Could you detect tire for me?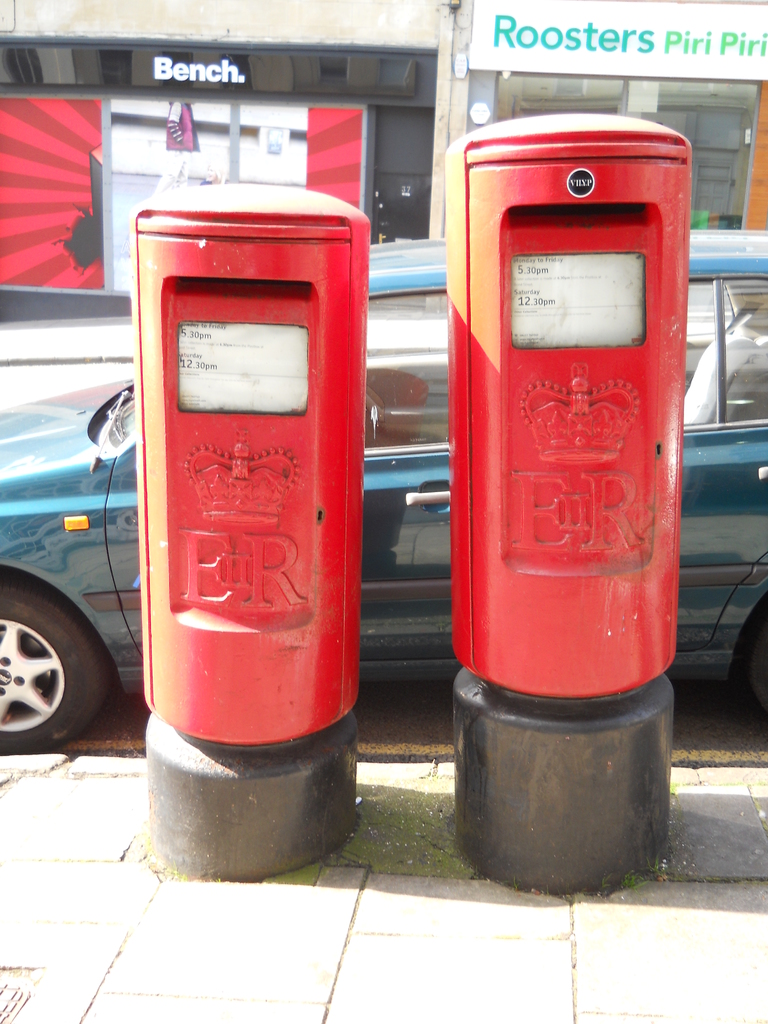
Detection result: locate(751, 616, 767, 717).
